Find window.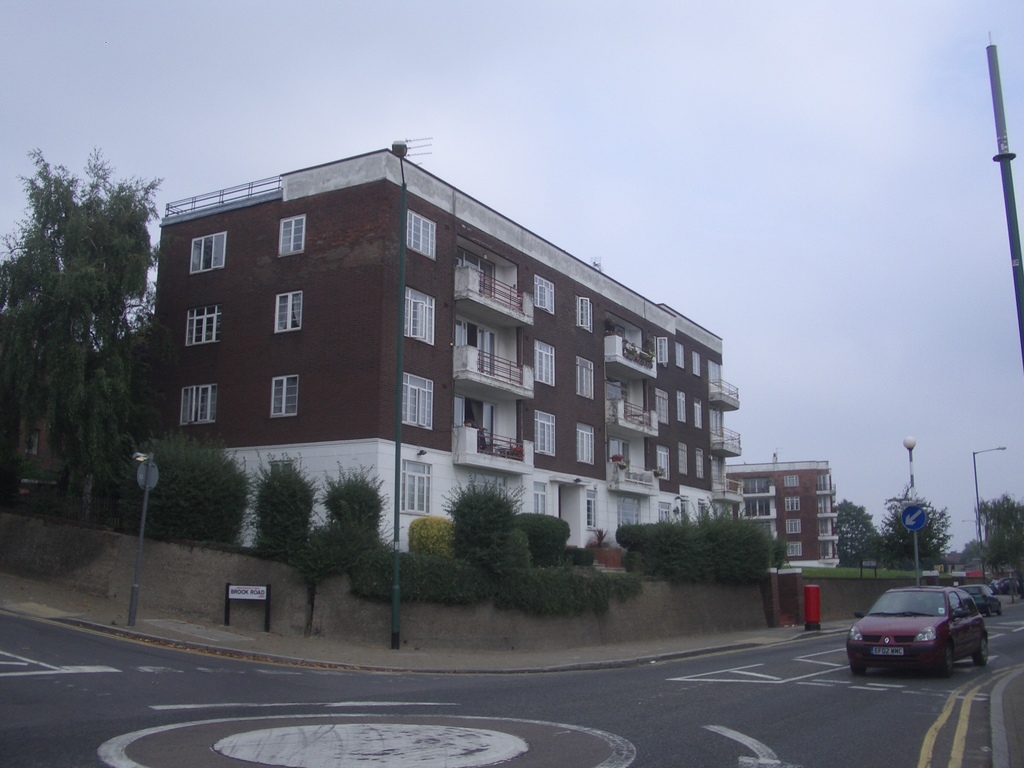
bbox=[573, 356, 593, 401].
